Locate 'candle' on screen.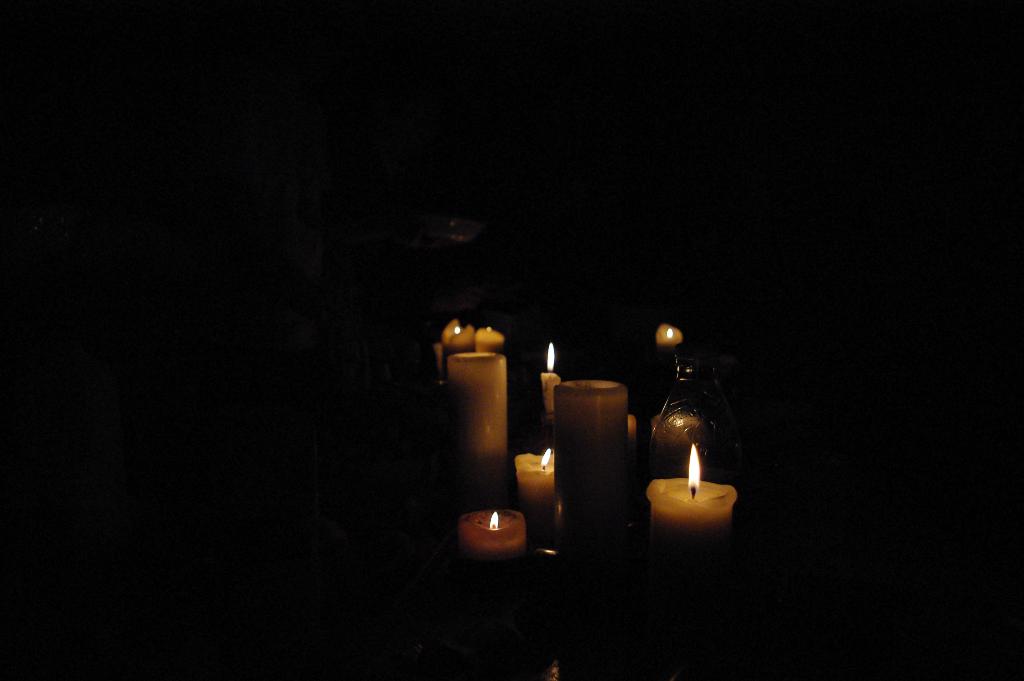
On screen at [552,377,628,541].
